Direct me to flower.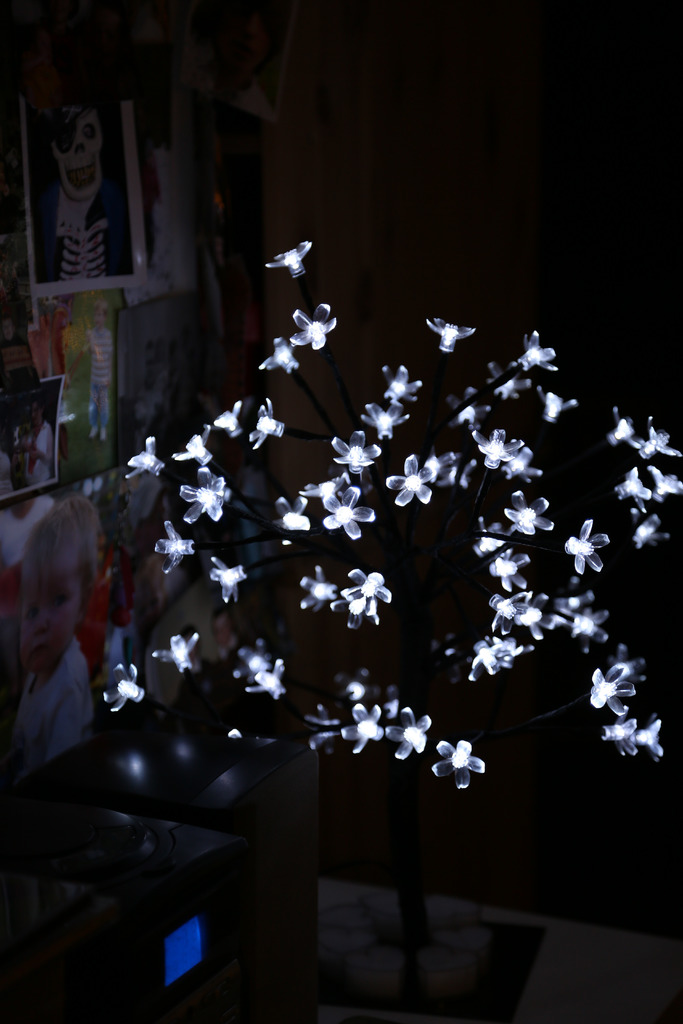
Direction: [253, 662, 288, 695].
